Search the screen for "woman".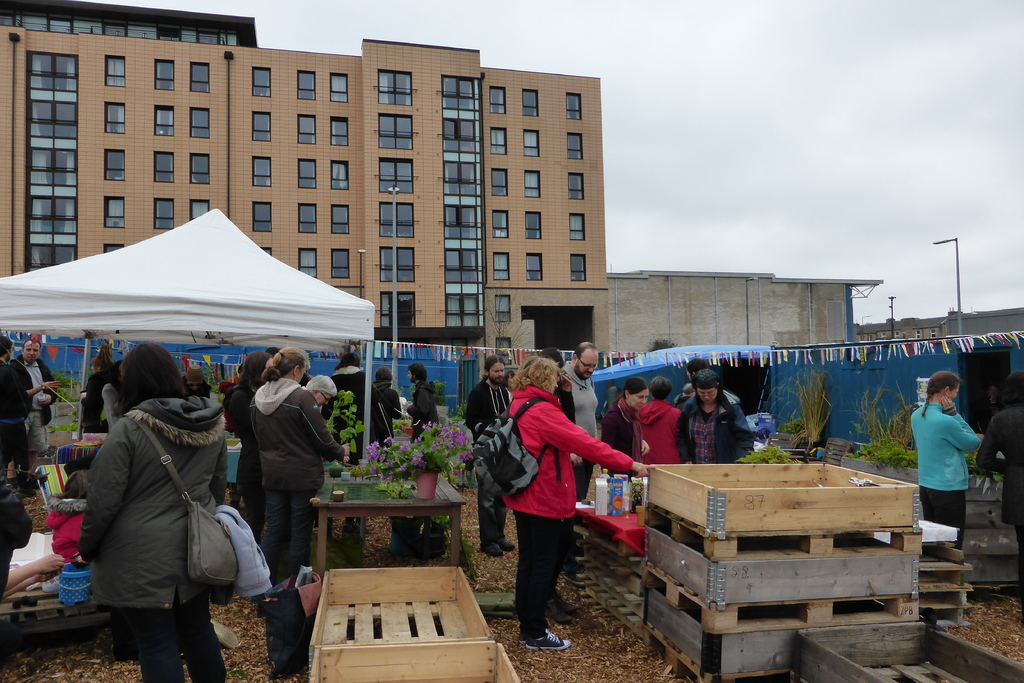
Found at left=502, top=365, right=529, bottom=416.
